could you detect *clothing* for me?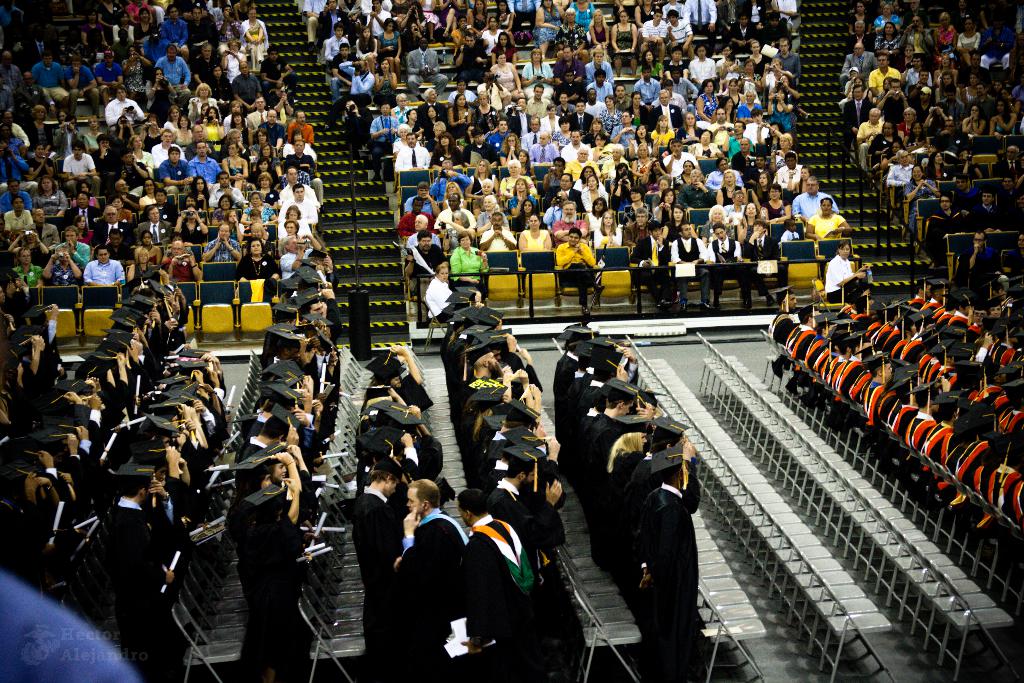
Detection result: (x1=427, y1=273, x2=474, y2=323).
